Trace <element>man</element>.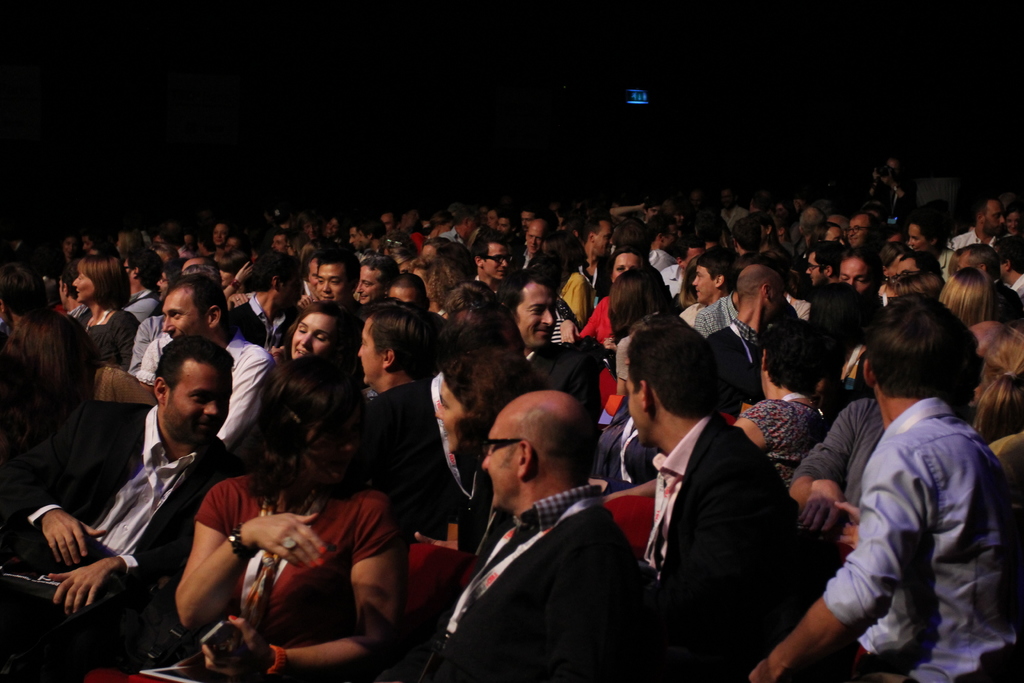
Traced to box=[682, 247, 739, 315].
